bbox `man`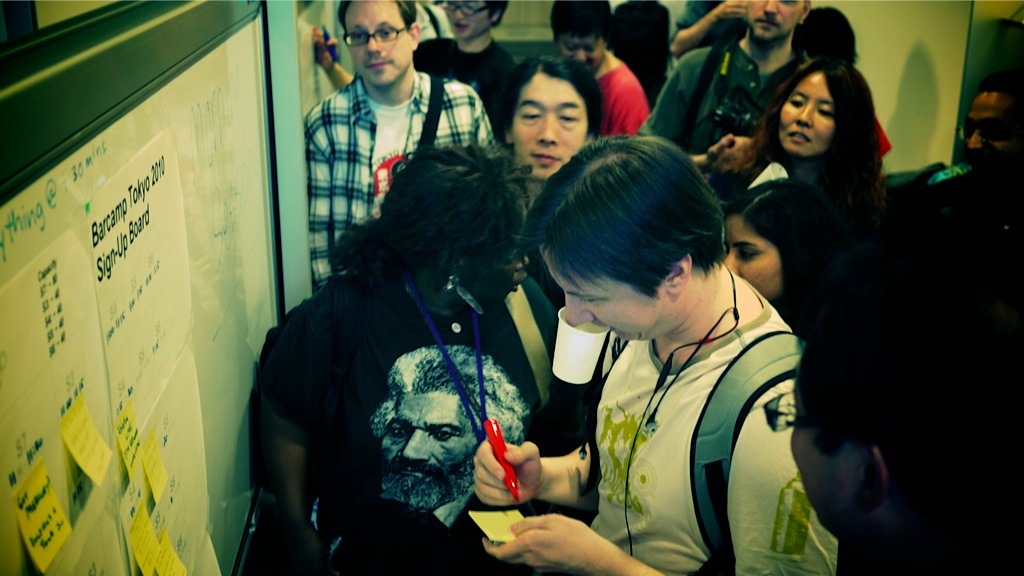
{"left": 496, "top": 54, "right": 597, "bottom": 304}
